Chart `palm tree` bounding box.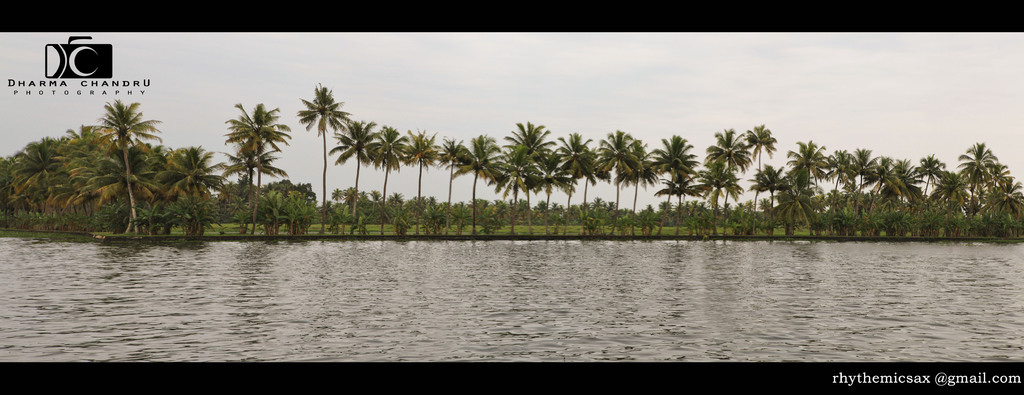
Charted: 362 123 416 233.
